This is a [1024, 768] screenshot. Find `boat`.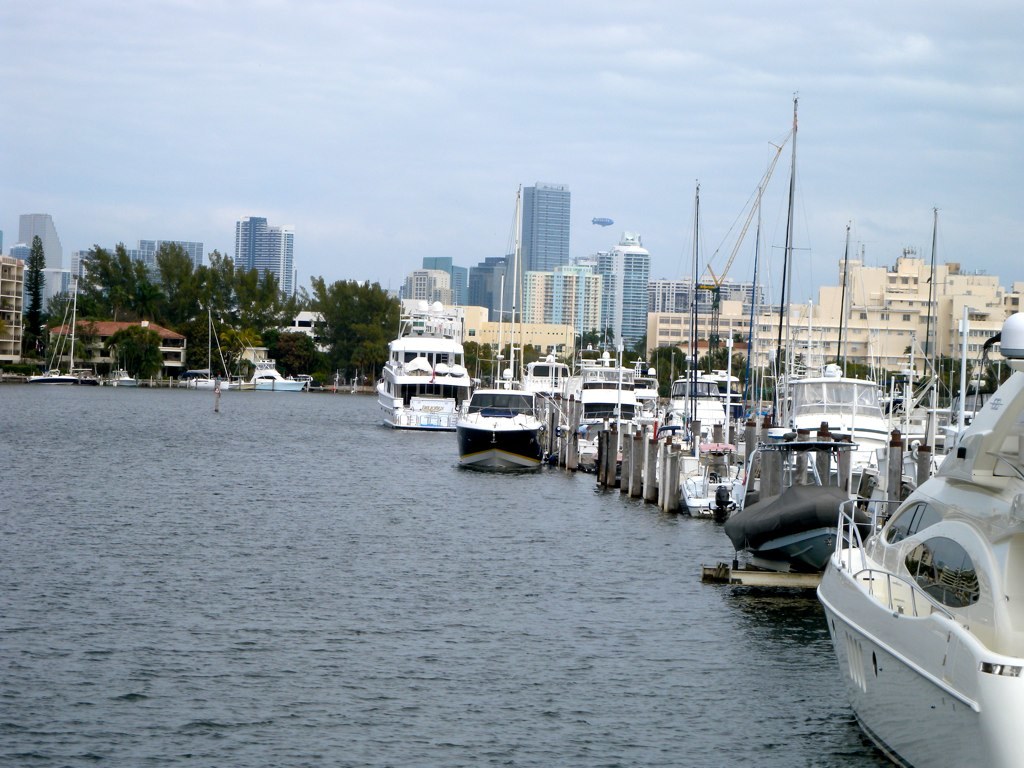
Bounding box: 526,357,578,430.
